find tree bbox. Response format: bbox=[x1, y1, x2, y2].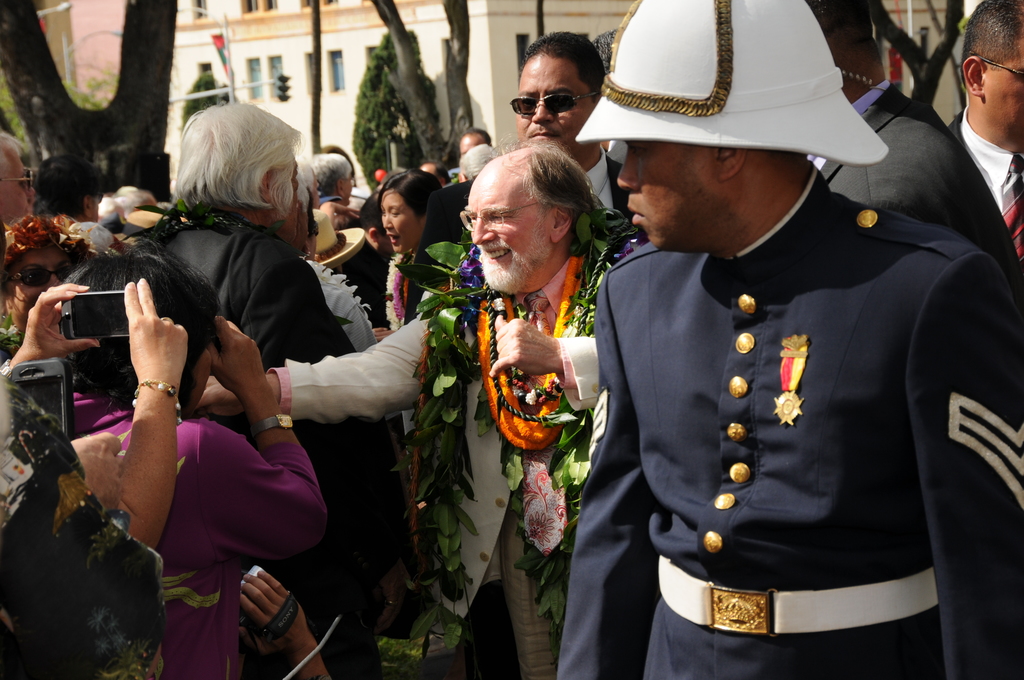
bbox=[183, 74, 221, 125].
